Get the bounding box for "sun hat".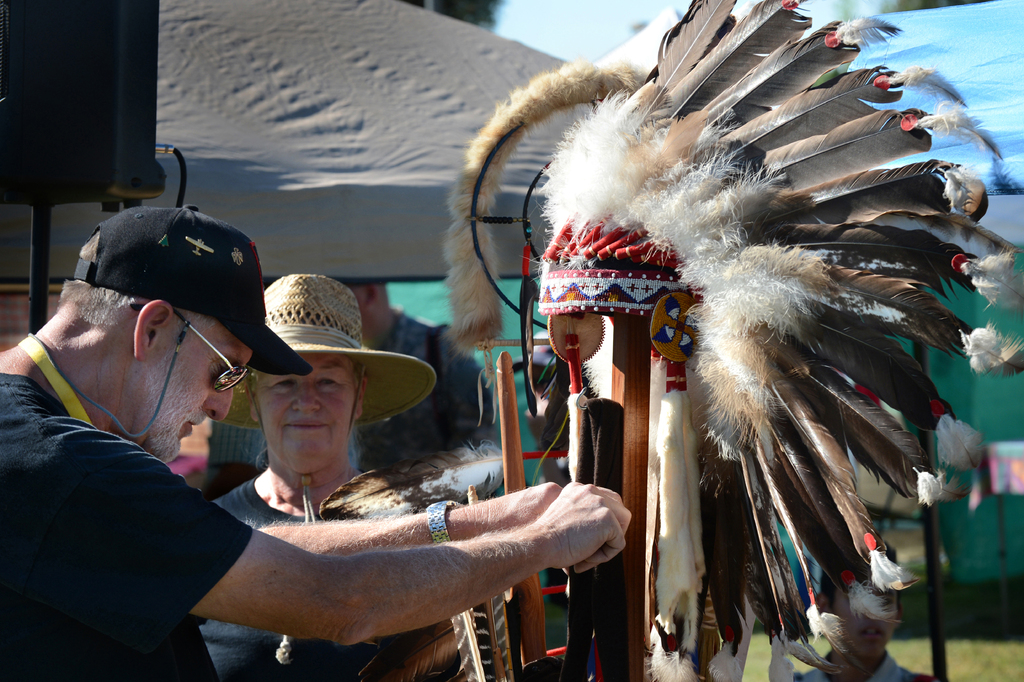
{"left": 205, "top": 269, "right": 441, "bottom": 433}.
